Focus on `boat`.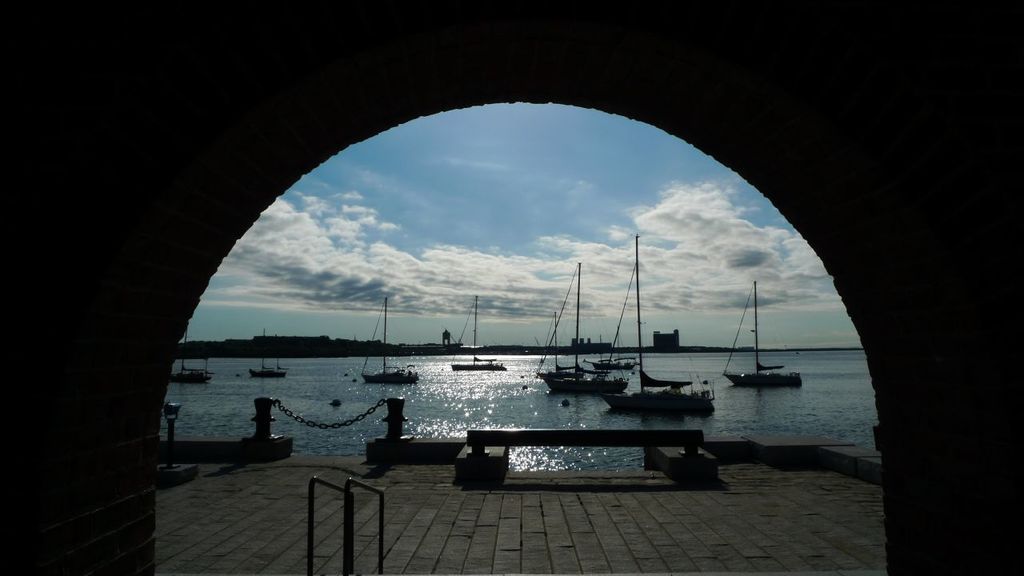
Focused at box=[592, 359, 641, 376].
